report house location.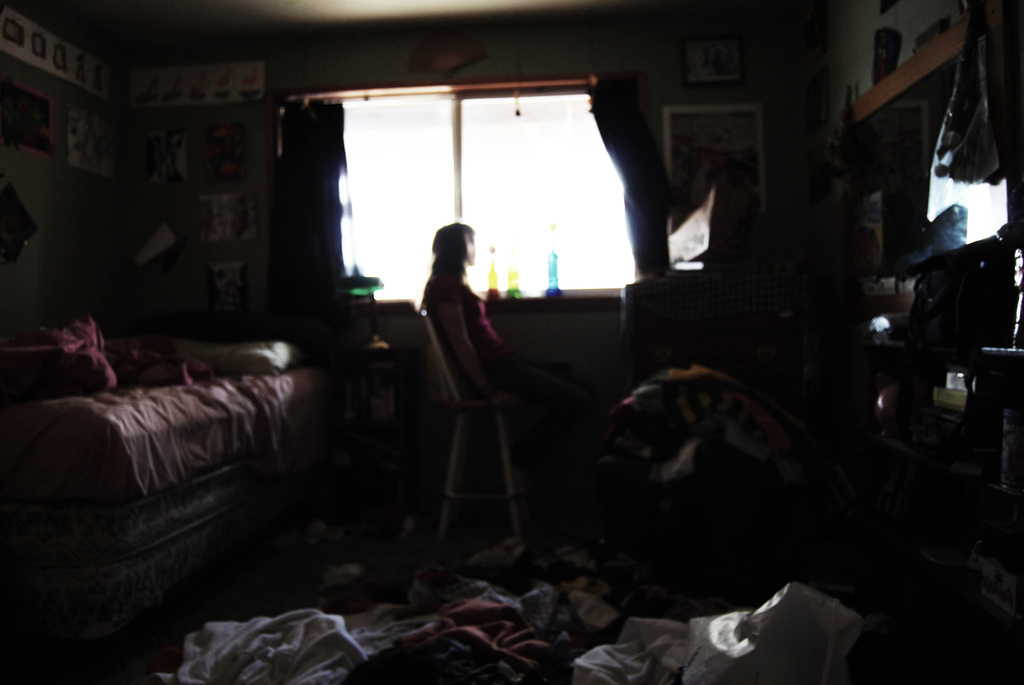
Report: rect(0, 1, 1014, 684).
